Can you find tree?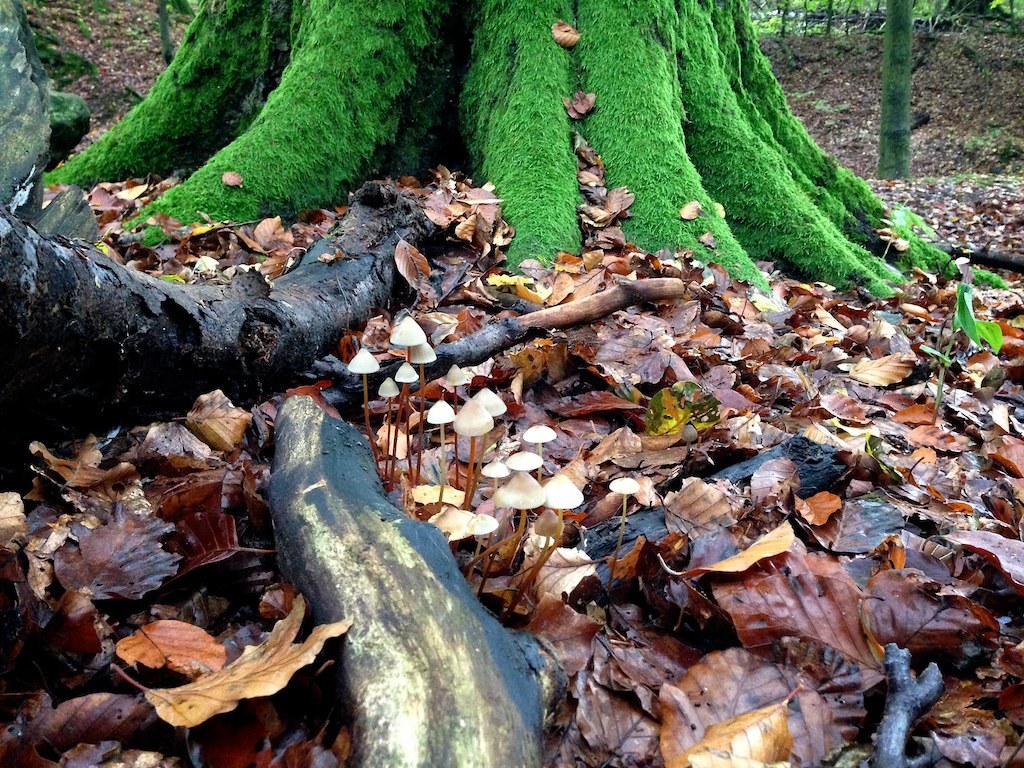
Yes, bounding box: left=0, top=0, right=544, bottom=767.
